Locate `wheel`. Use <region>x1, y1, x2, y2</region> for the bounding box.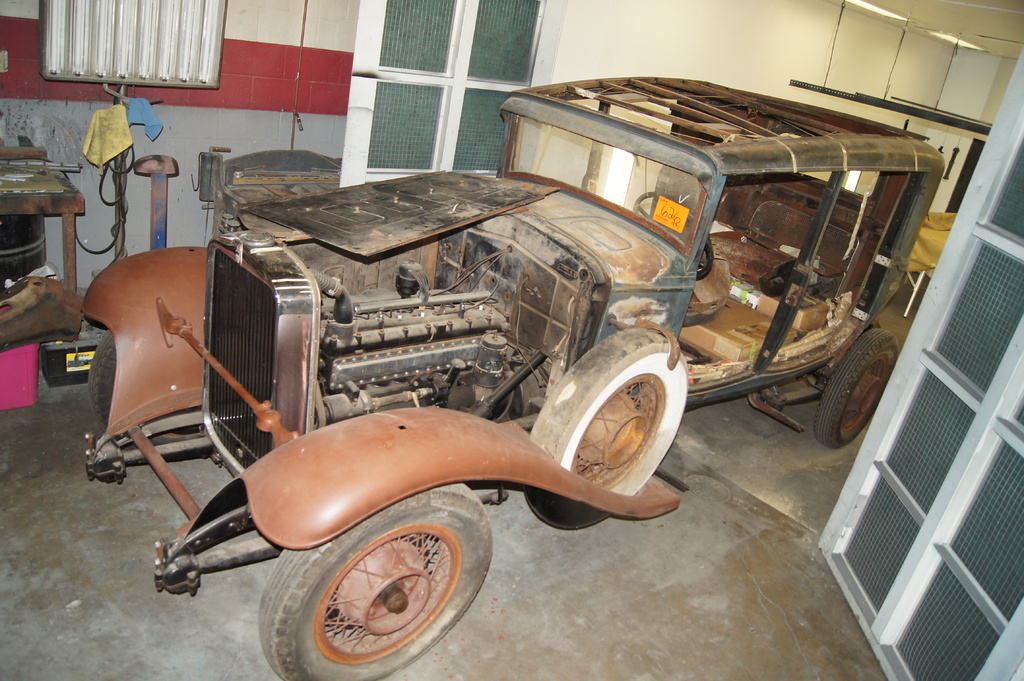
<region>525, 322, 683, 525</region>.
